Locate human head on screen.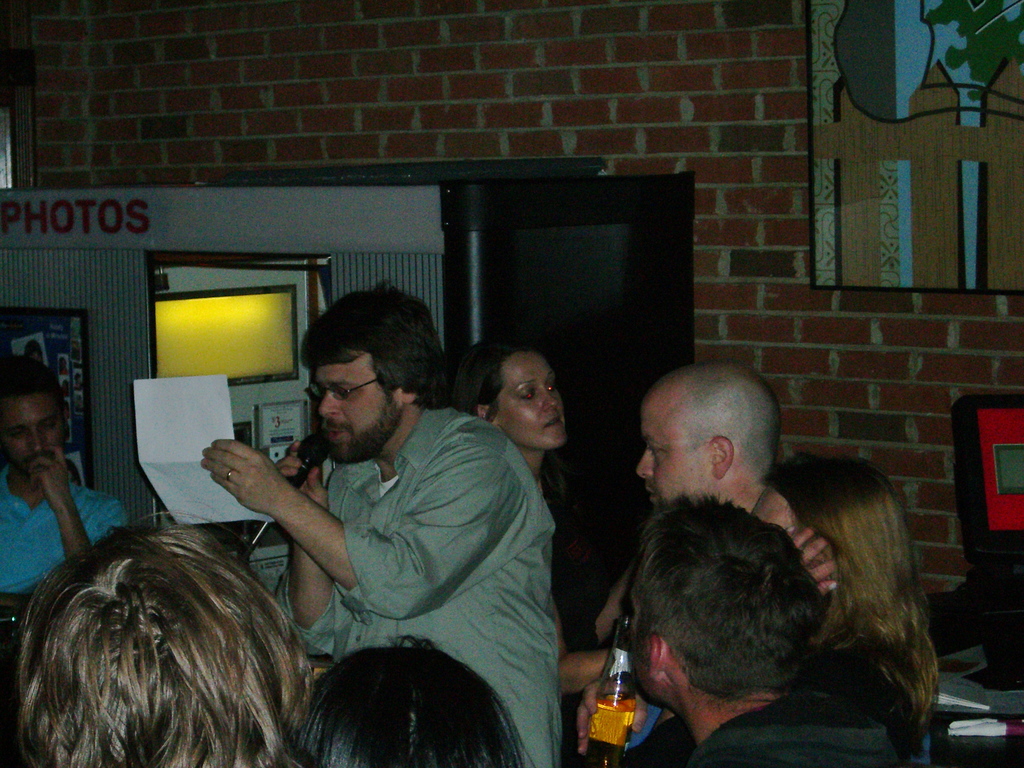
On screen at 301:648:529:767.
